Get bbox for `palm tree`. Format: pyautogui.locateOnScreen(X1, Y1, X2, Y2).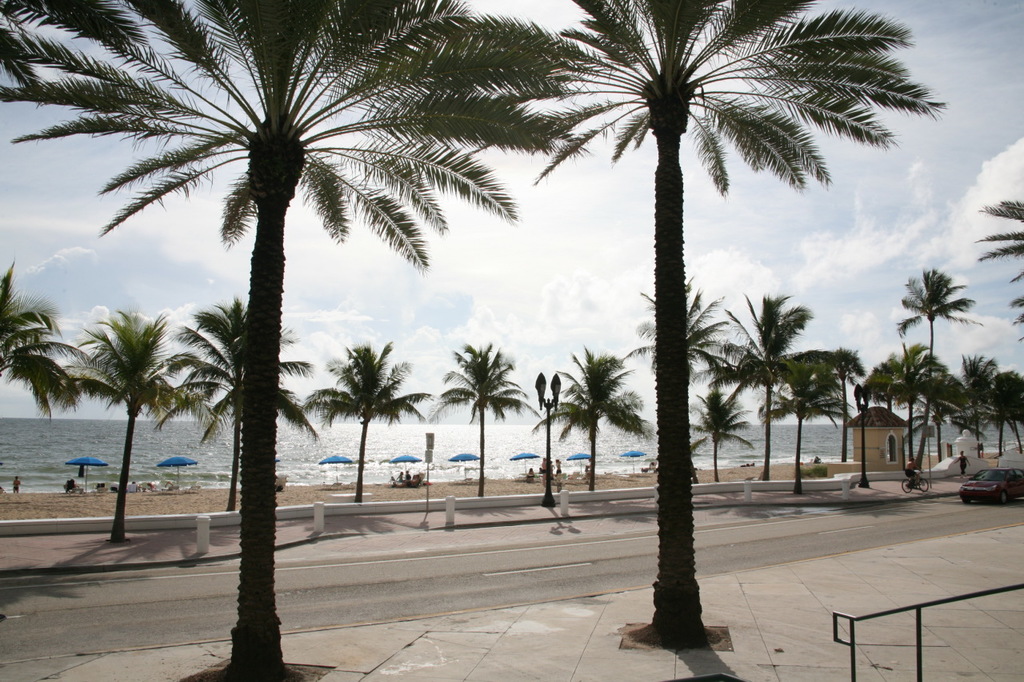
pyautogui.locateOnScreen(616, 274, 730, 477).
